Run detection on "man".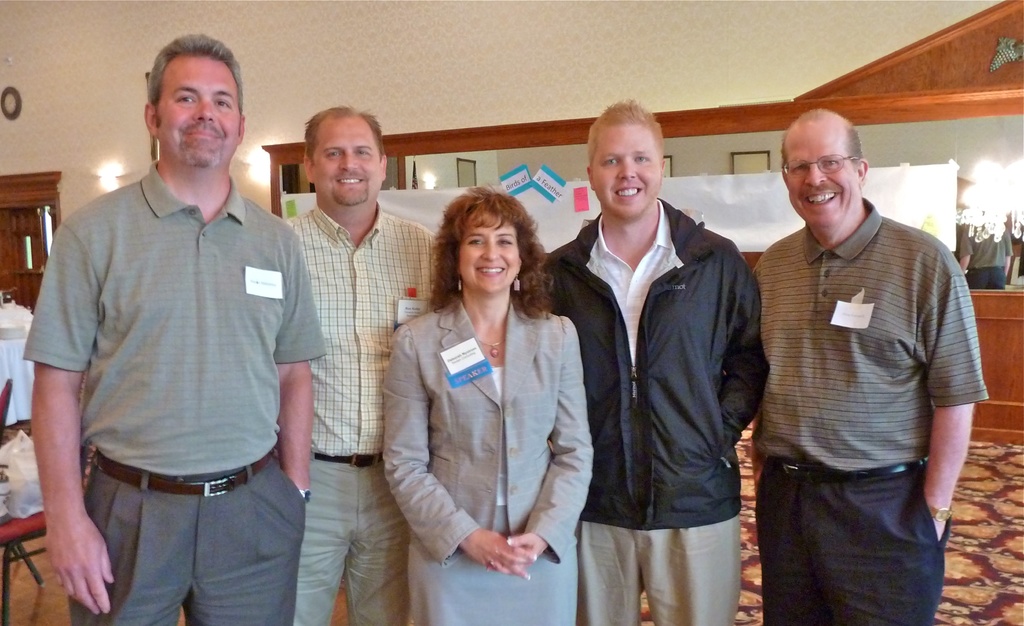
Result: pyautogui.locateOnScreen(525, 95, 767, 625).
